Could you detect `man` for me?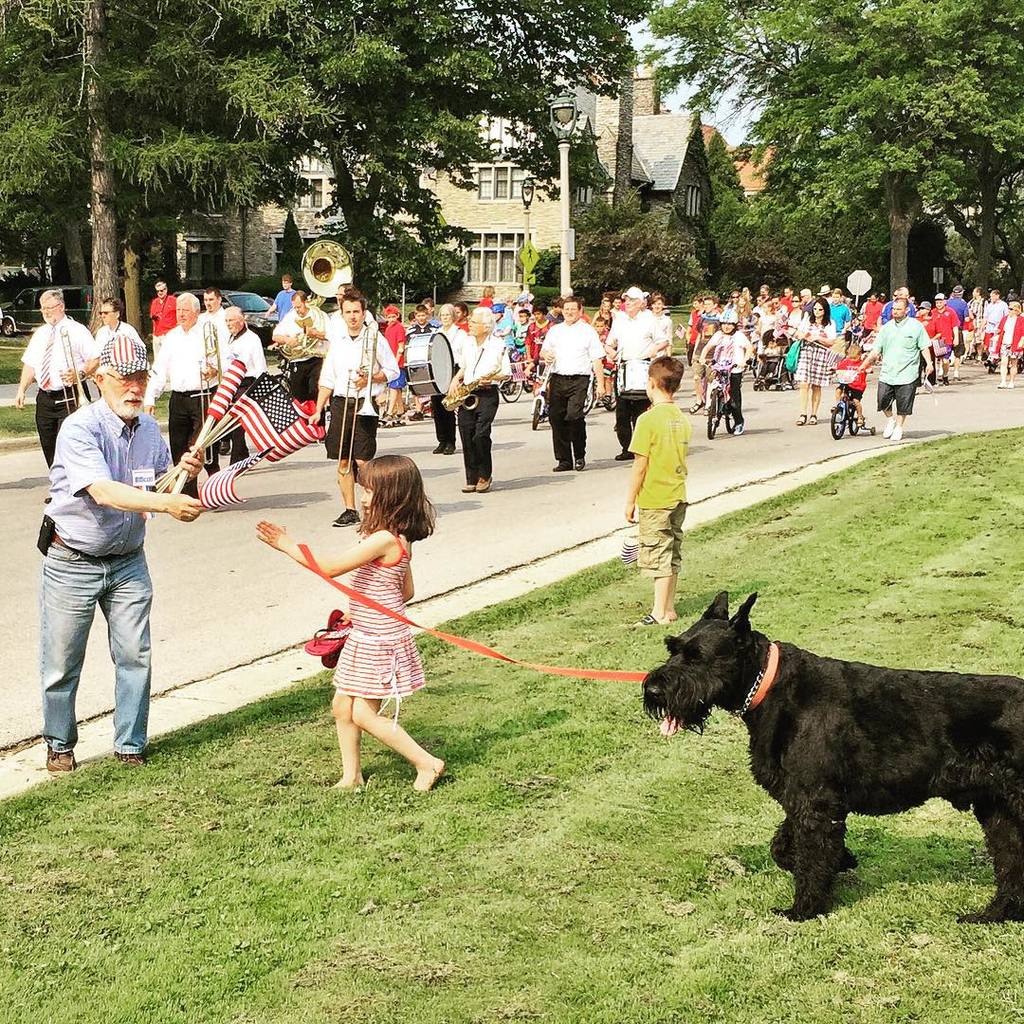
Detection result: <box>592,288,673,465</box>.
